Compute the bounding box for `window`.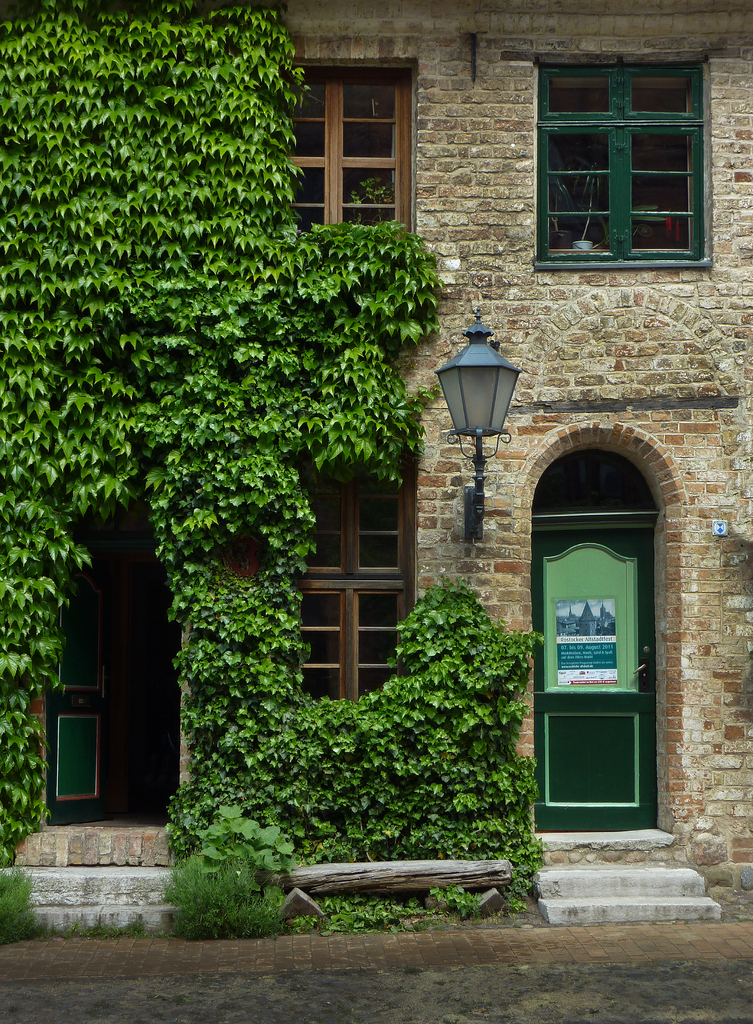
[left=533, top=56, right=713, bottom=266].
